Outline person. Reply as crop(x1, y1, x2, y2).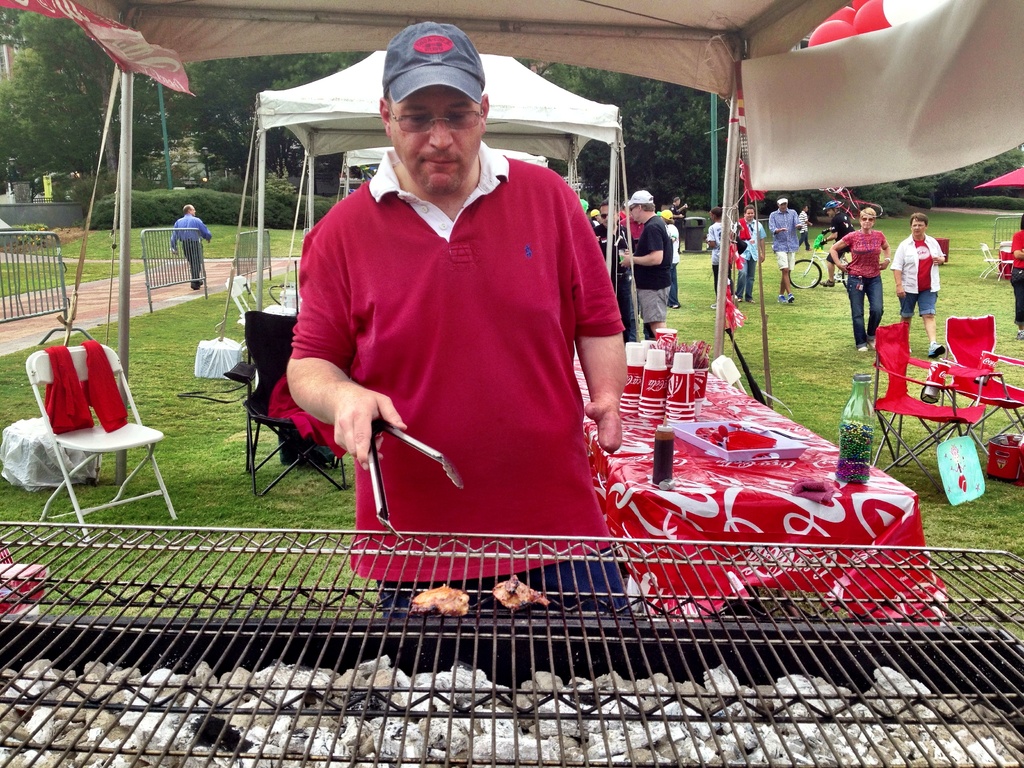
crop(734, 204, 767, 301).
